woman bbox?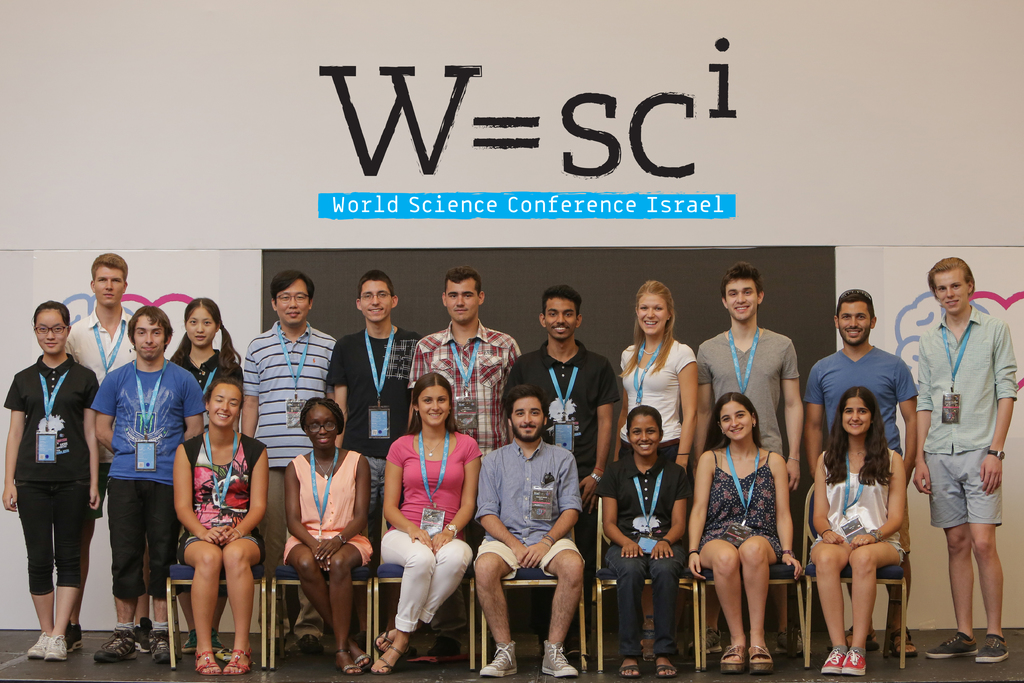
166 299 248 654
